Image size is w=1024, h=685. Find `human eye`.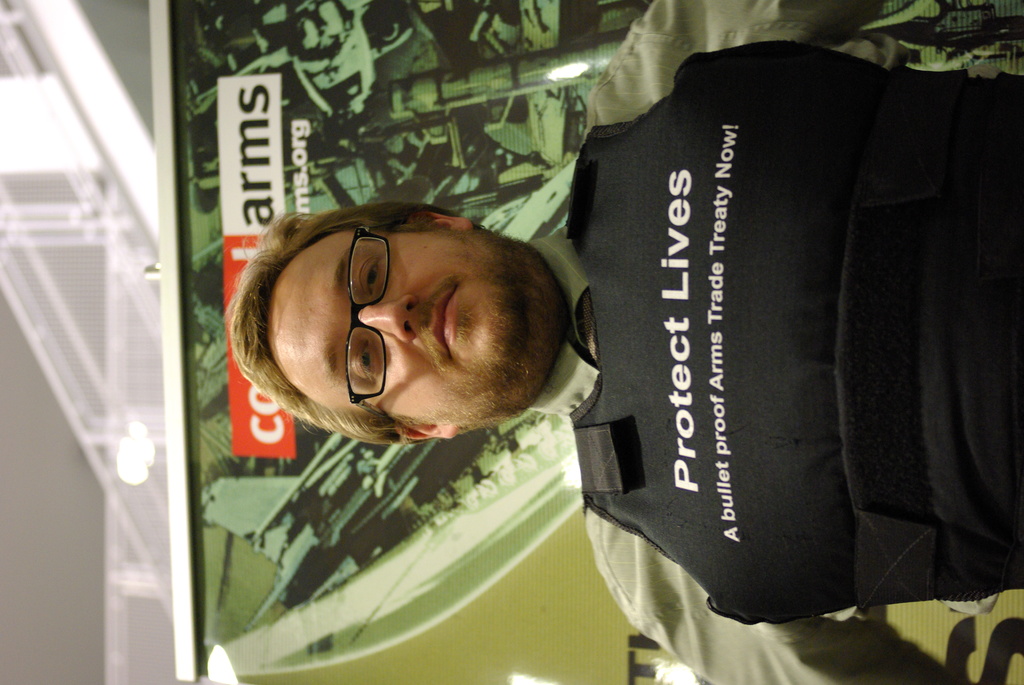
locate(352, 337, 376, 384).
